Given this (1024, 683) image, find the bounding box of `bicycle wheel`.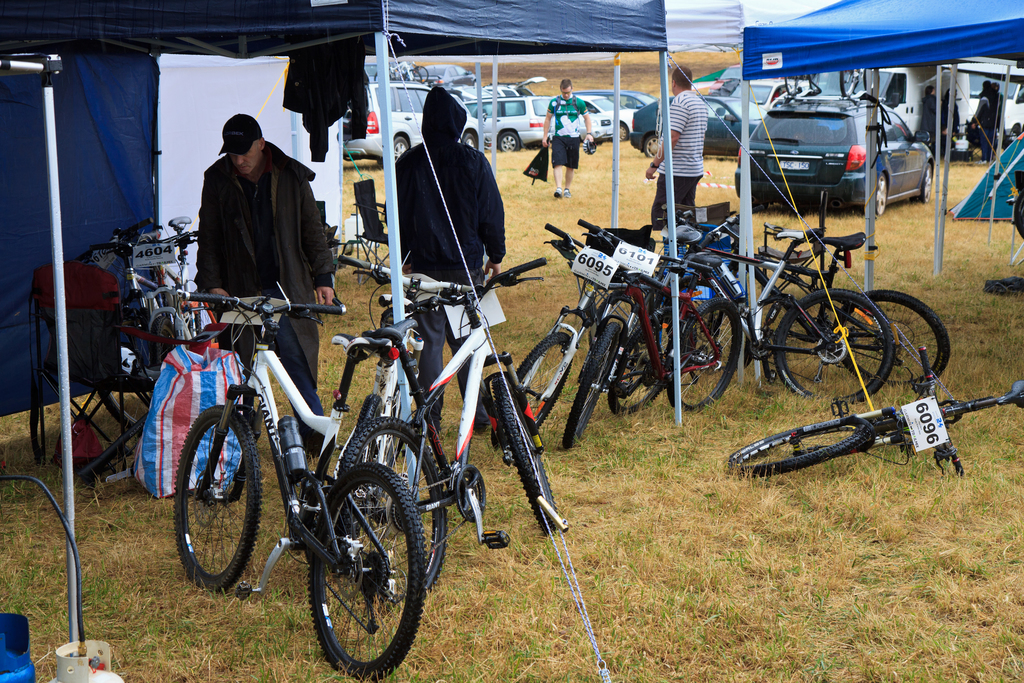
region(336, 390, 385, 543).
